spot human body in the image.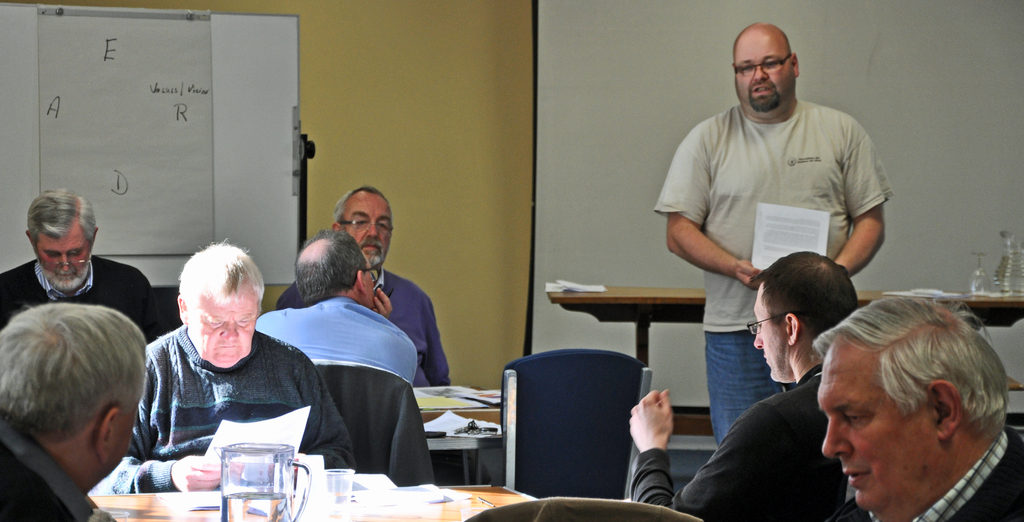
human body found at BBox(278, 269, 456, 384).
